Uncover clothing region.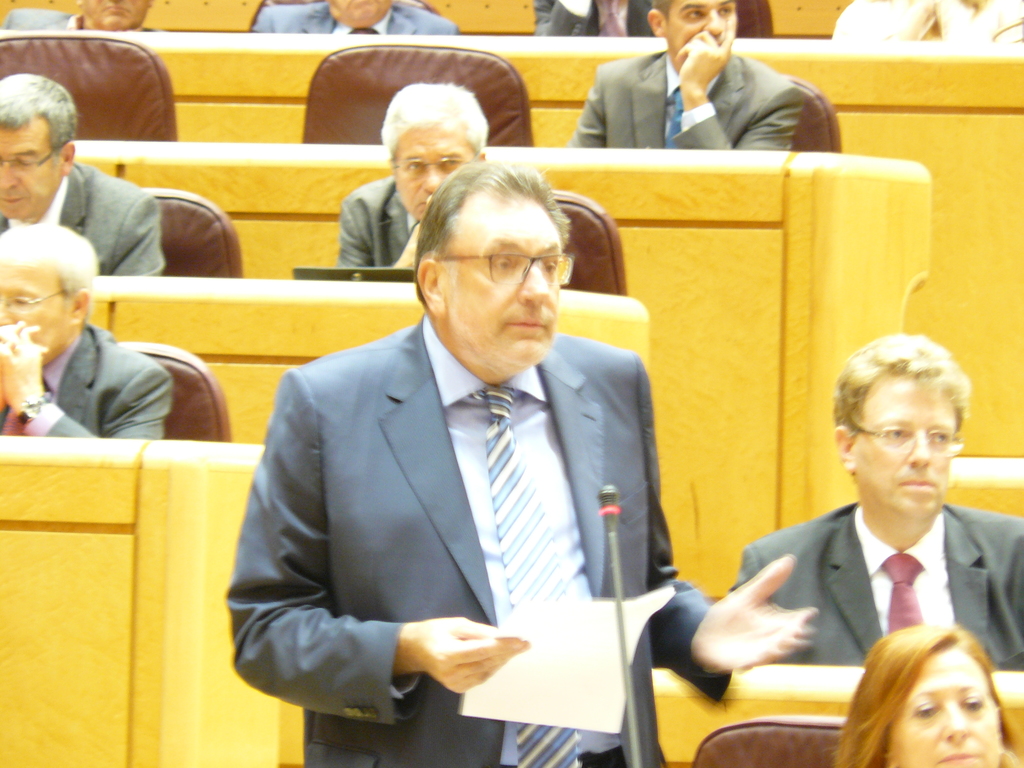
Uncovered: box(0, 8, 87, 29).
